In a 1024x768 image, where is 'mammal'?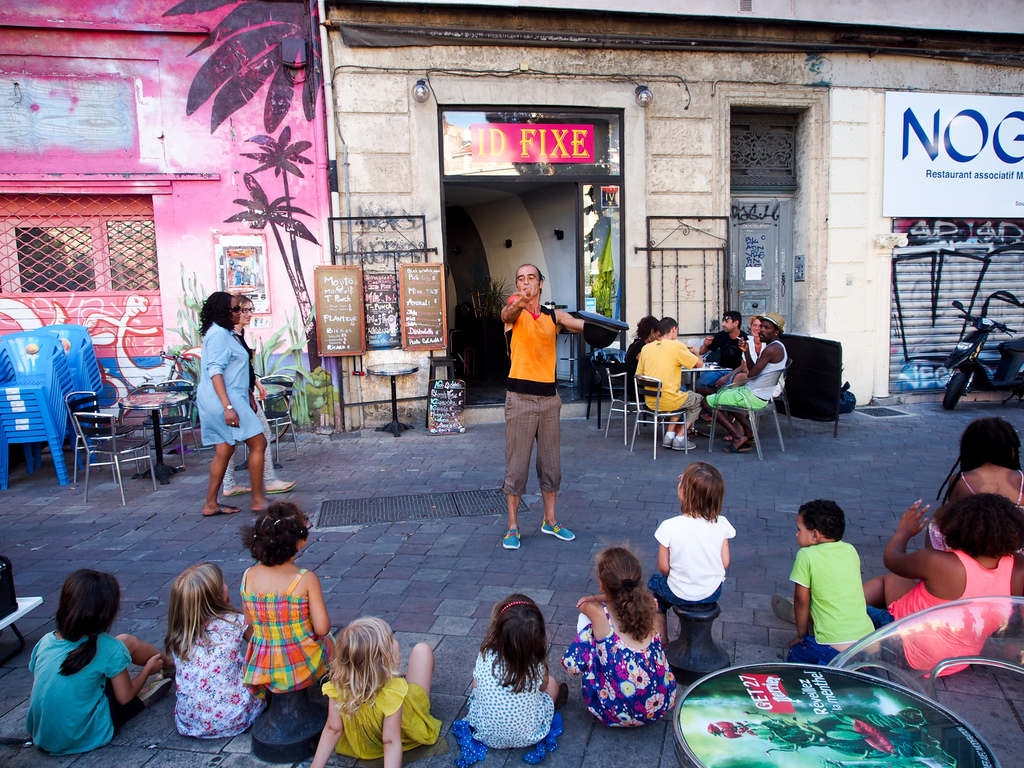
region(636, 317, 703, 450).
